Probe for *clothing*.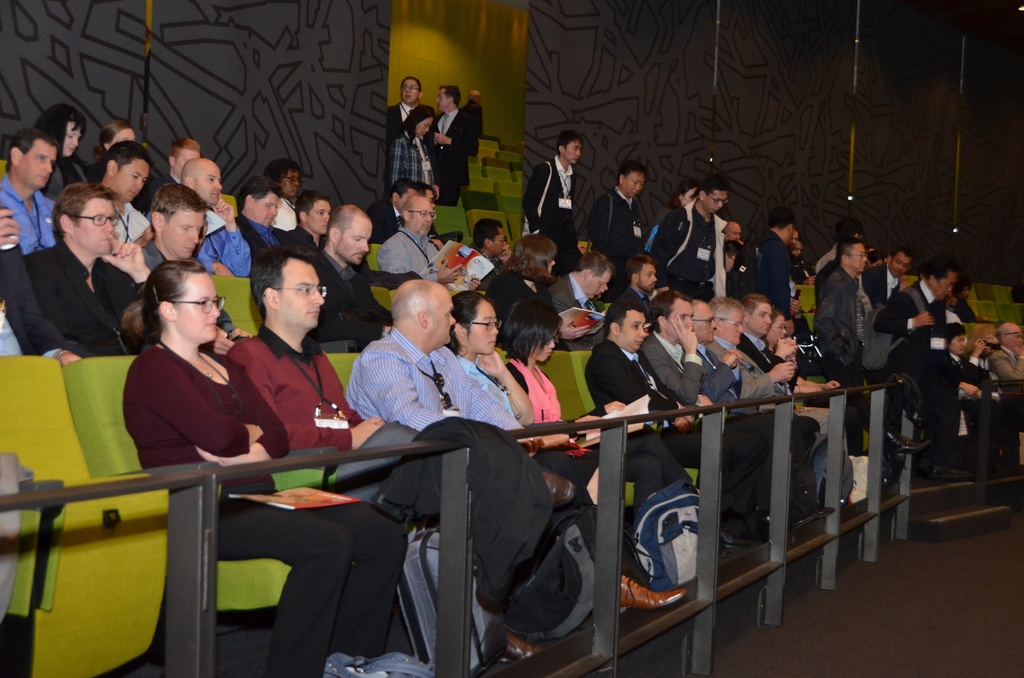
Probe result: locate(532, 151, 580, 257).
